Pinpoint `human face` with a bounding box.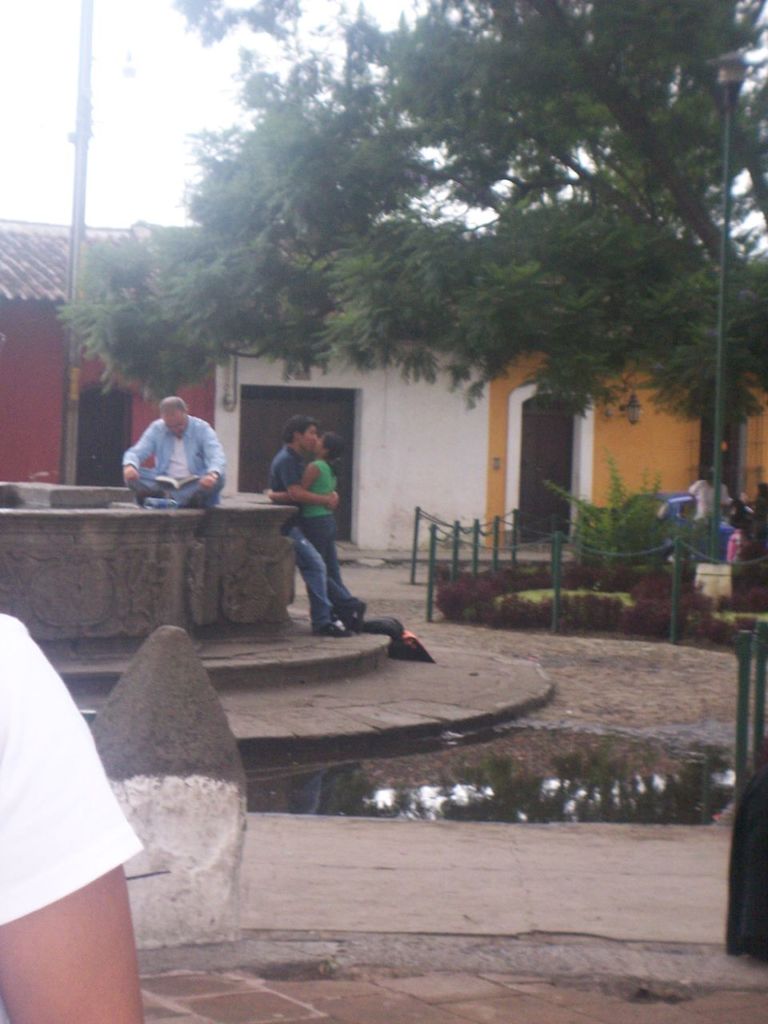
[x1=299, y1=429, x2=317, y2=452].
